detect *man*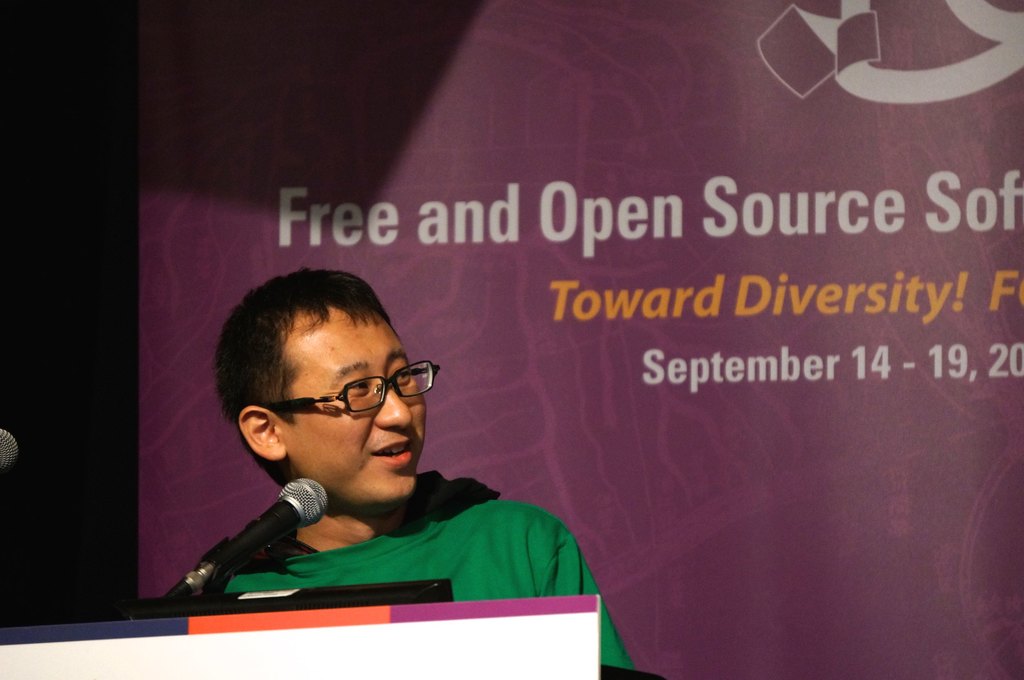
detection(204, 264, 636, 672)
